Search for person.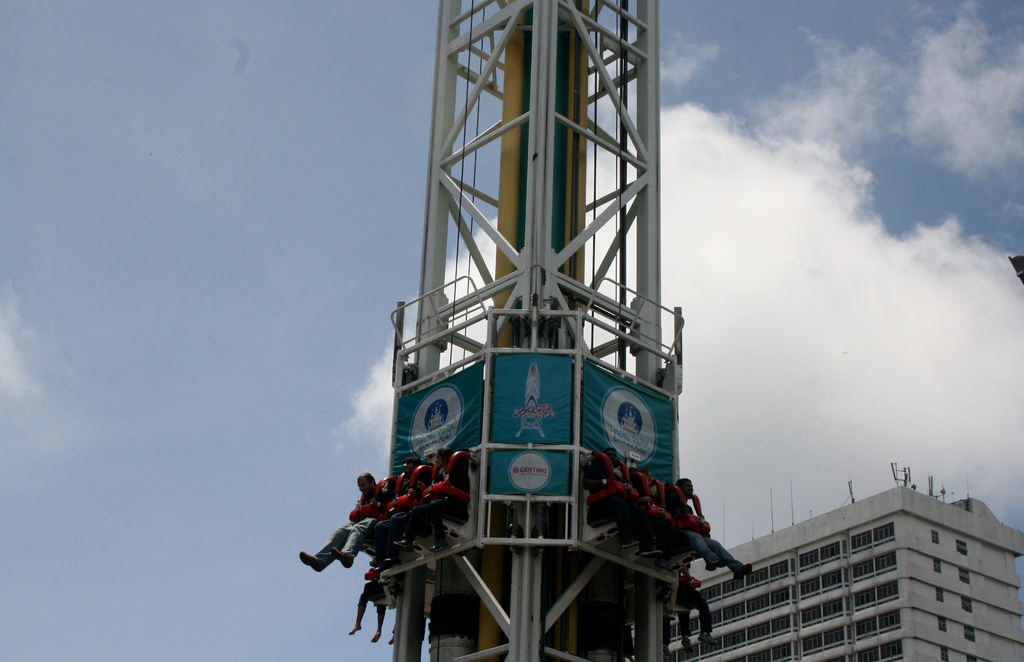
Found at <bbox>370, 455, 430, 571</bbox>.
